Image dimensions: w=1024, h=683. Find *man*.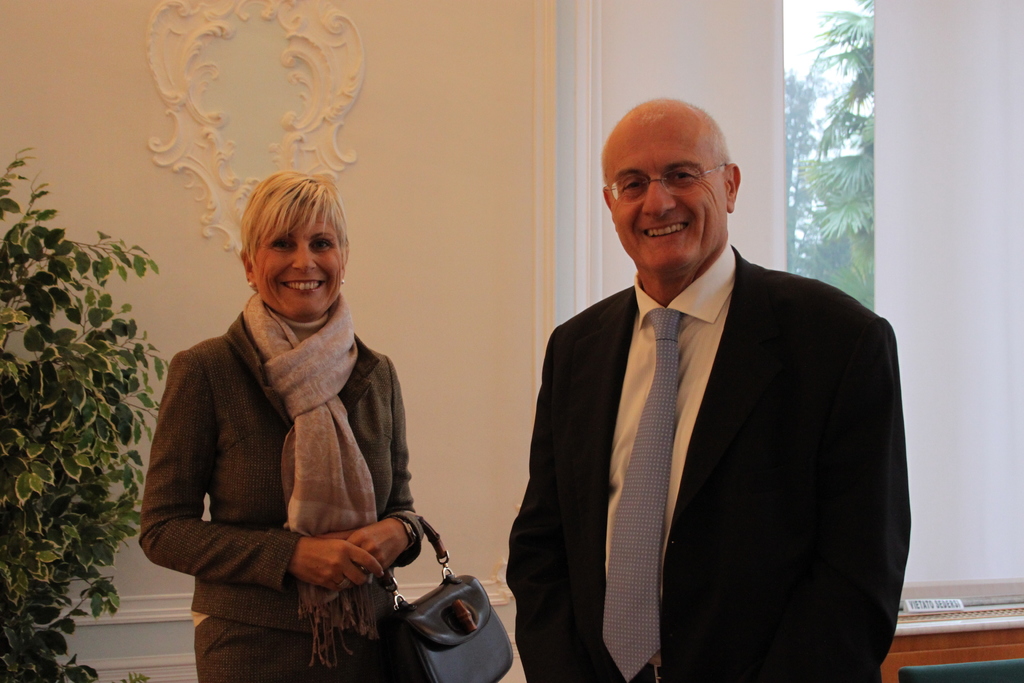
region(490, 95, 916, 678).
